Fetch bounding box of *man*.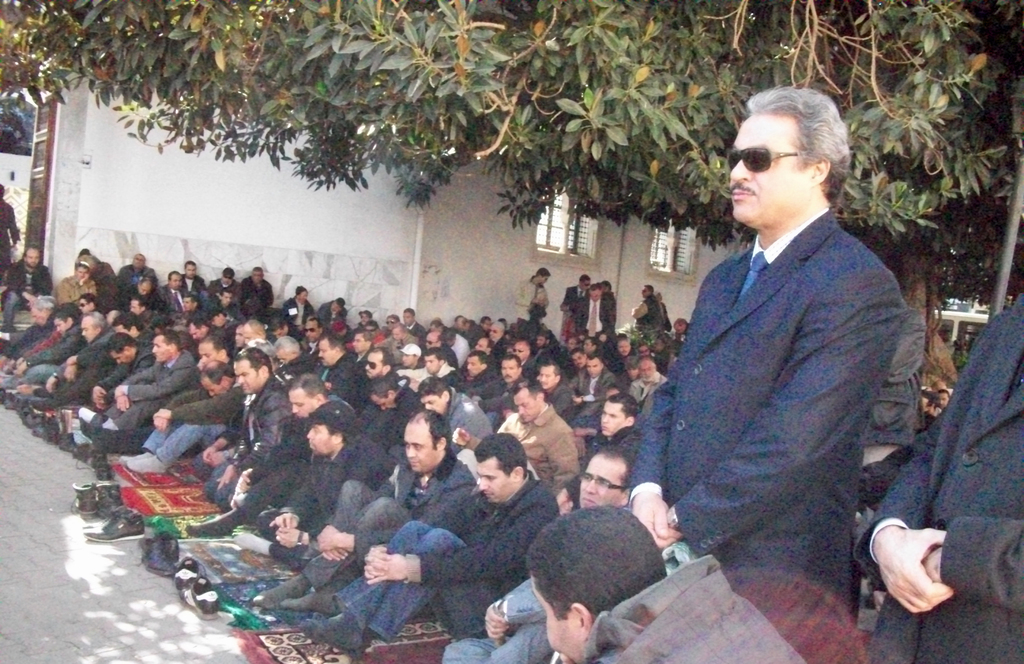
Bbox: (422, 332, 458, 365).
